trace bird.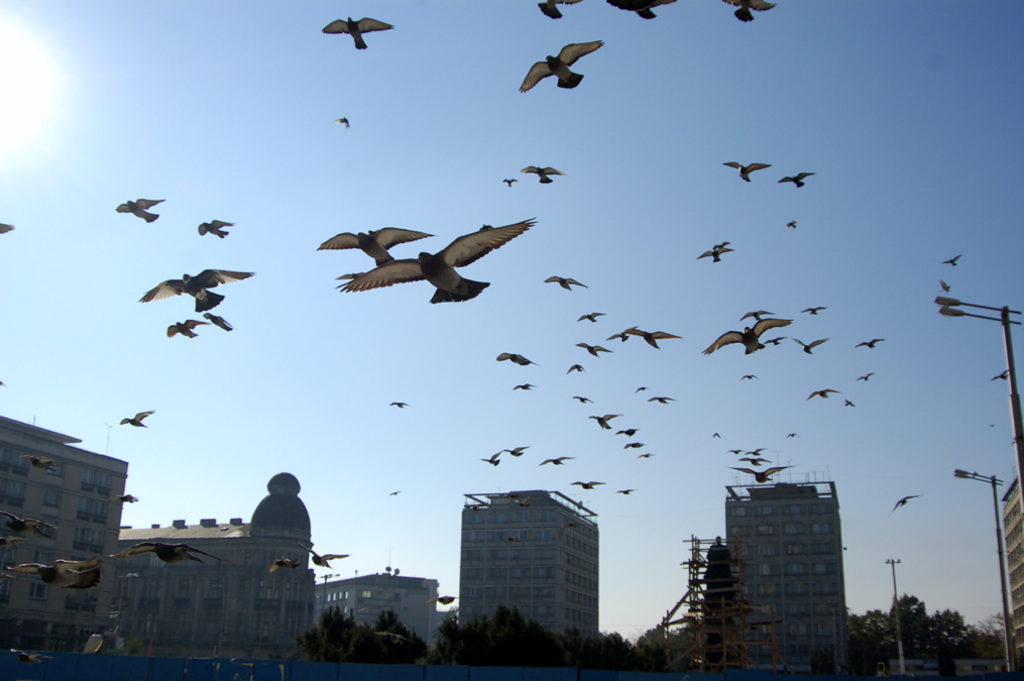
Traced to 0, 532, 24, 552.
